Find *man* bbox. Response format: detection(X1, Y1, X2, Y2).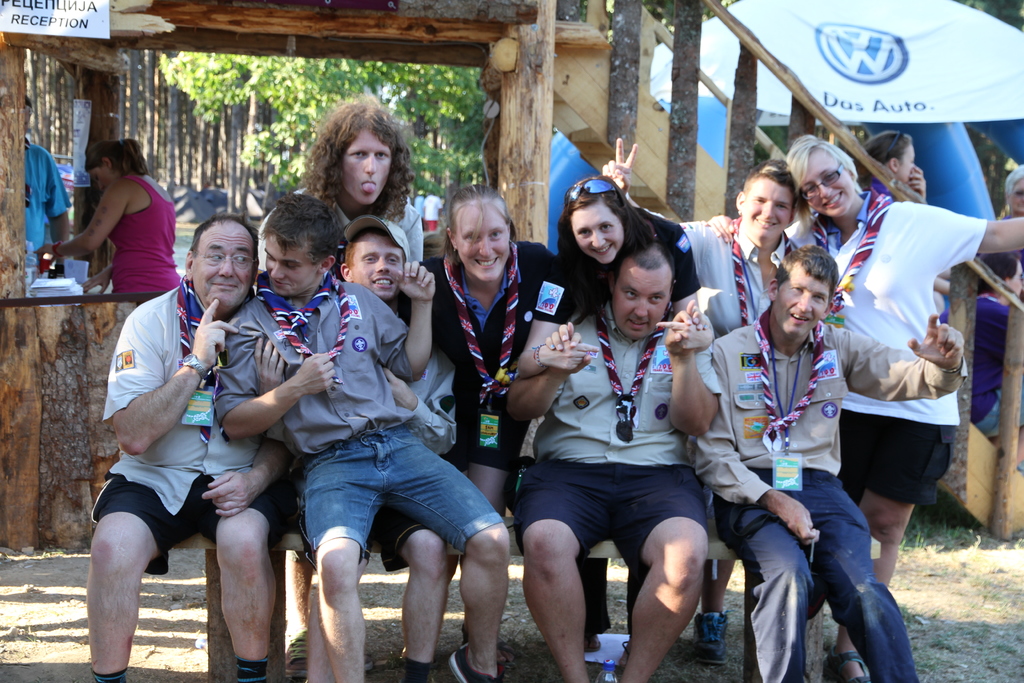
detection(512, 244, 722, 682).
